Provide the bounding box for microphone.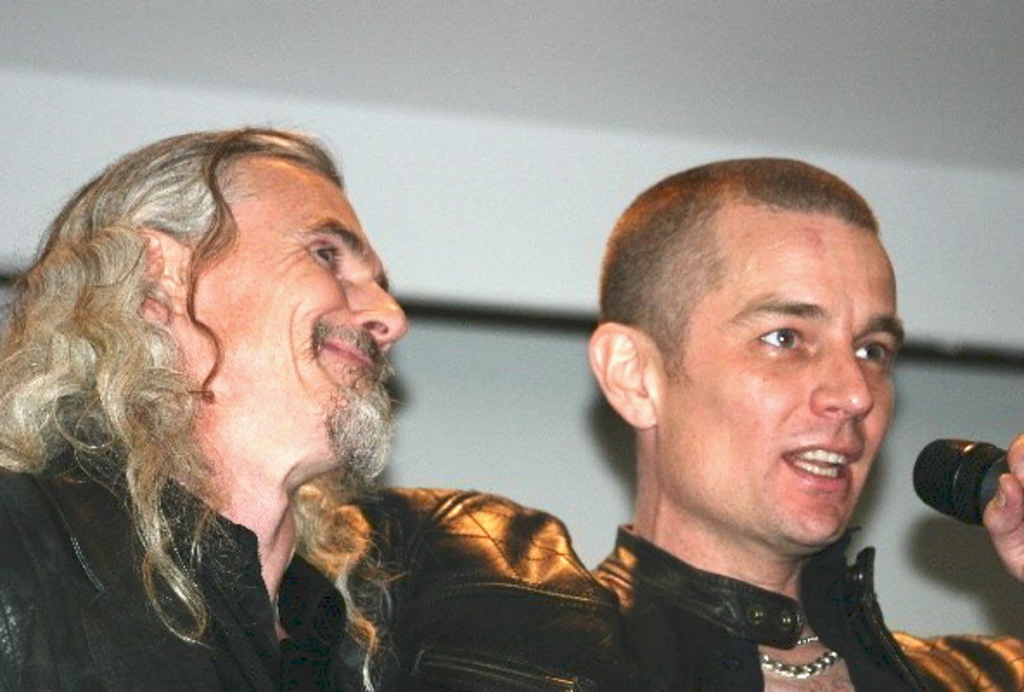
left=896, top=426, right=1022, bottom=526.
